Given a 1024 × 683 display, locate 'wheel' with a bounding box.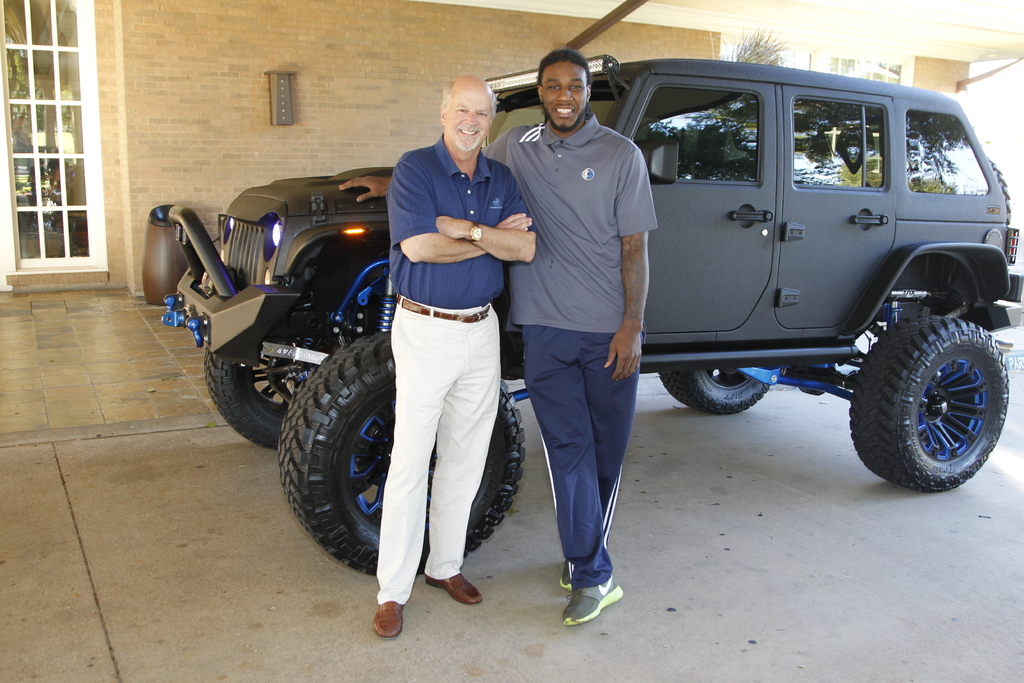
Located: BBox(860, 295, 1011, 481).
